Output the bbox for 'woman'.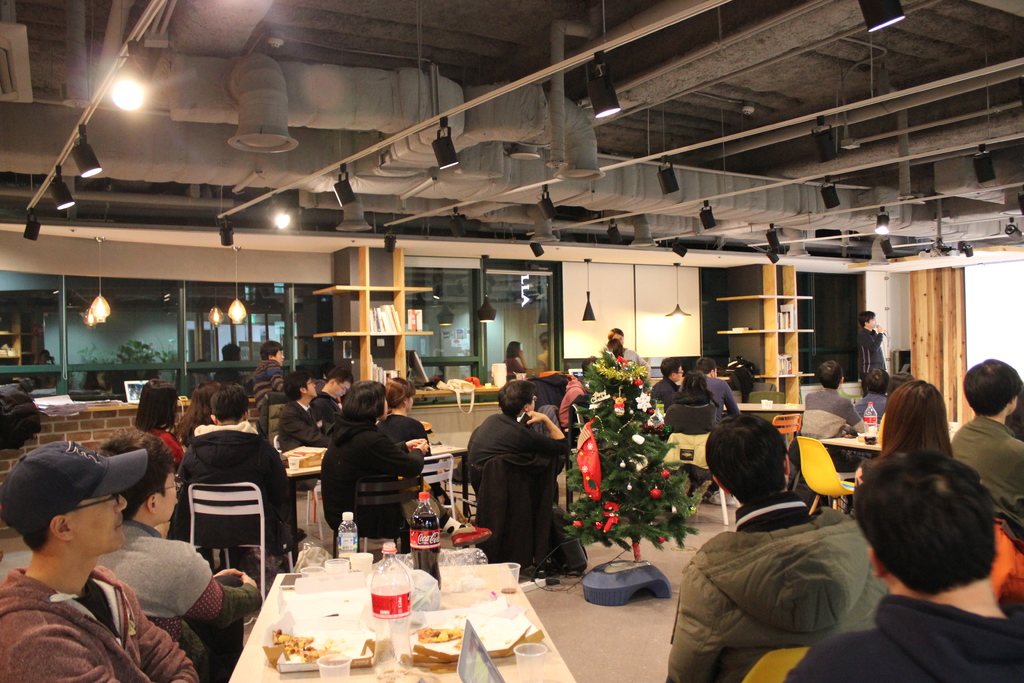
select_region(678, 372, 719, 504).
